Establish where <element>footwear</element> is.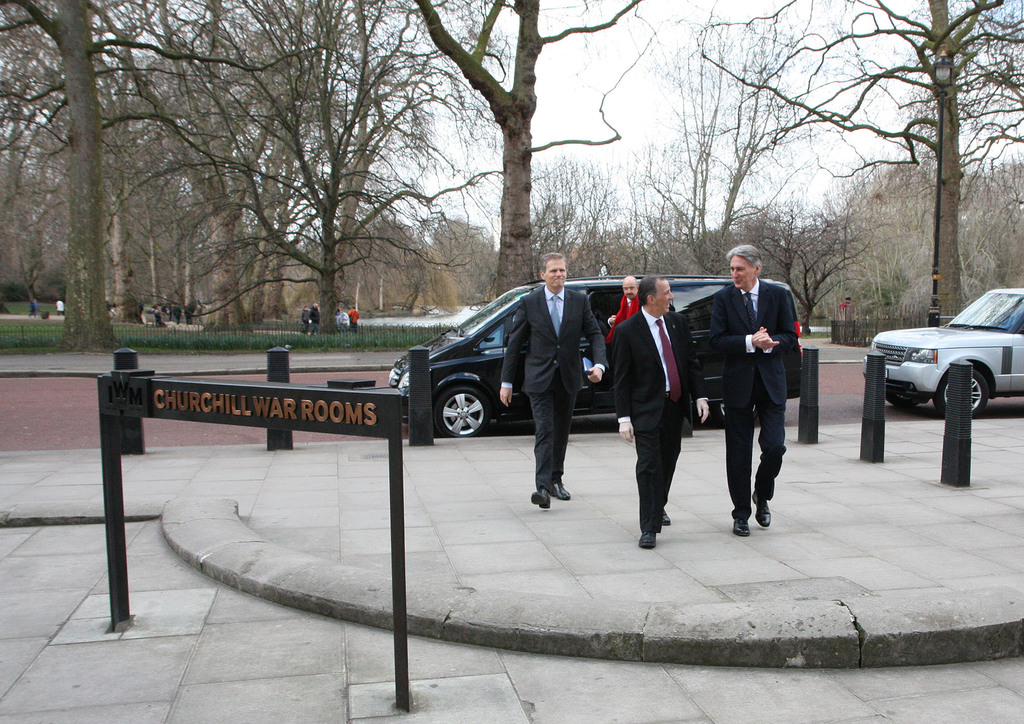
Established at x1=531 y1=488 x2=554 y2=512.
